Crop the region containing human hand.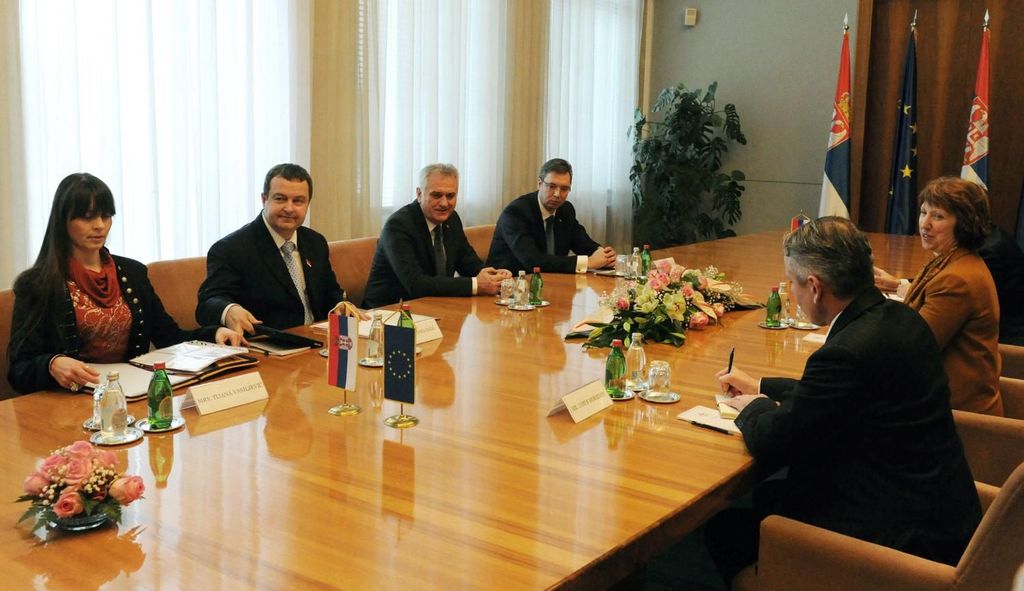
Crop region: 473:265:502:298.
